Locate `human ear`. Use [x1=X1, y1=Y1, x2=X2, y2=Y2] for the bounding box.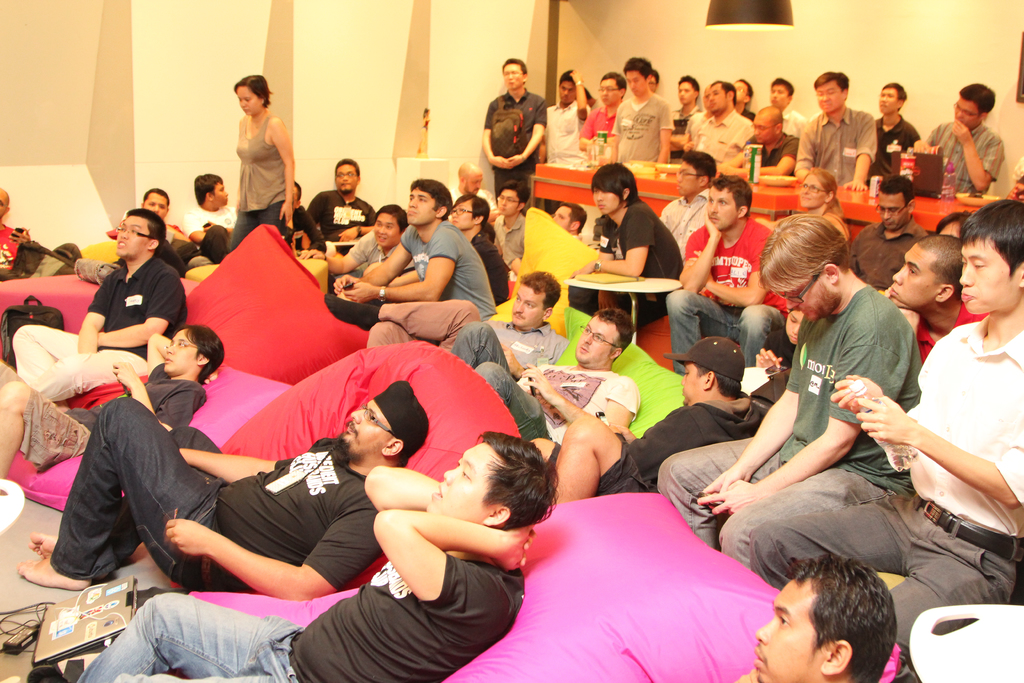
[x1=519, y1=202, x2=525, y2=208].
